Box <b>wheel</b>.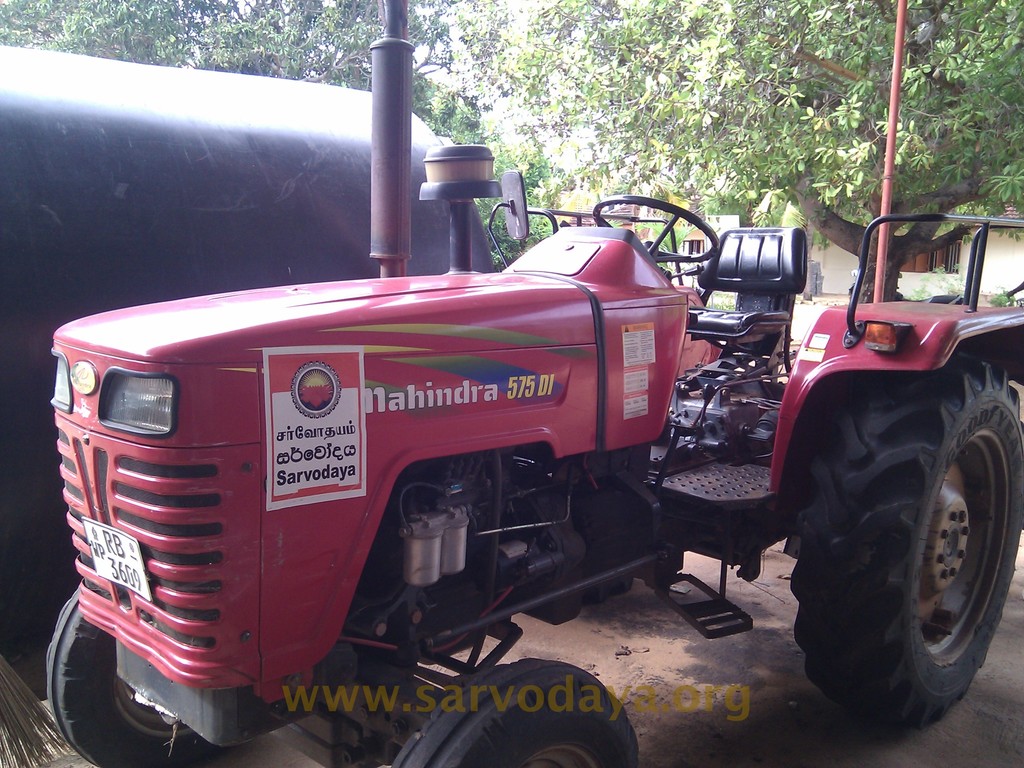
x1=783, y1=330, x2=997, y2=727.
